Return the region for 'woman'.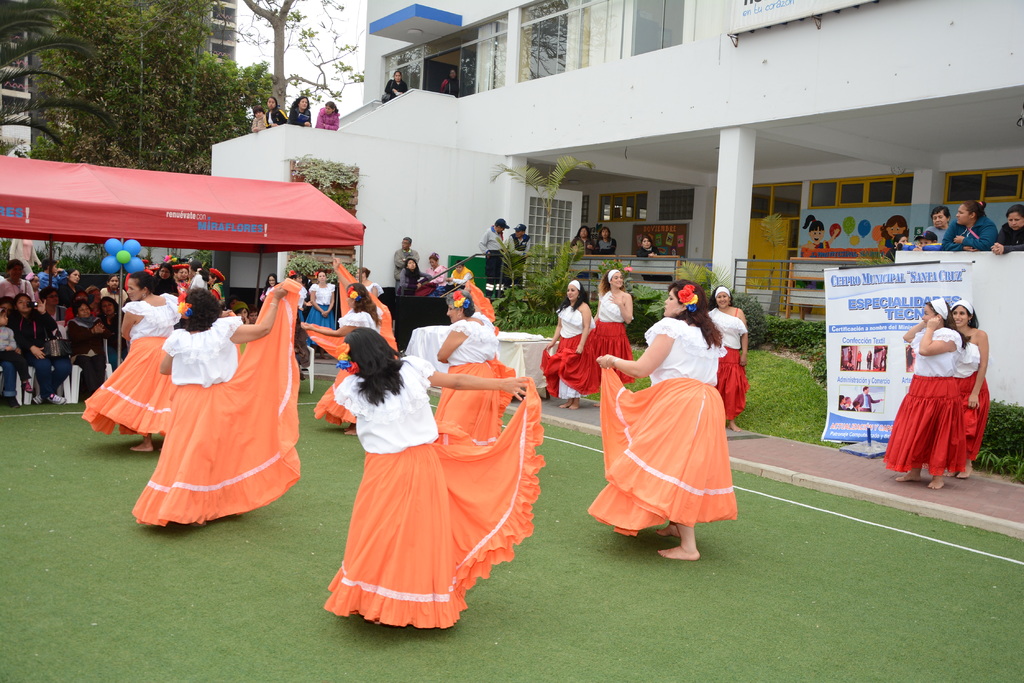
l=636, t=234, r=659, b=258.
